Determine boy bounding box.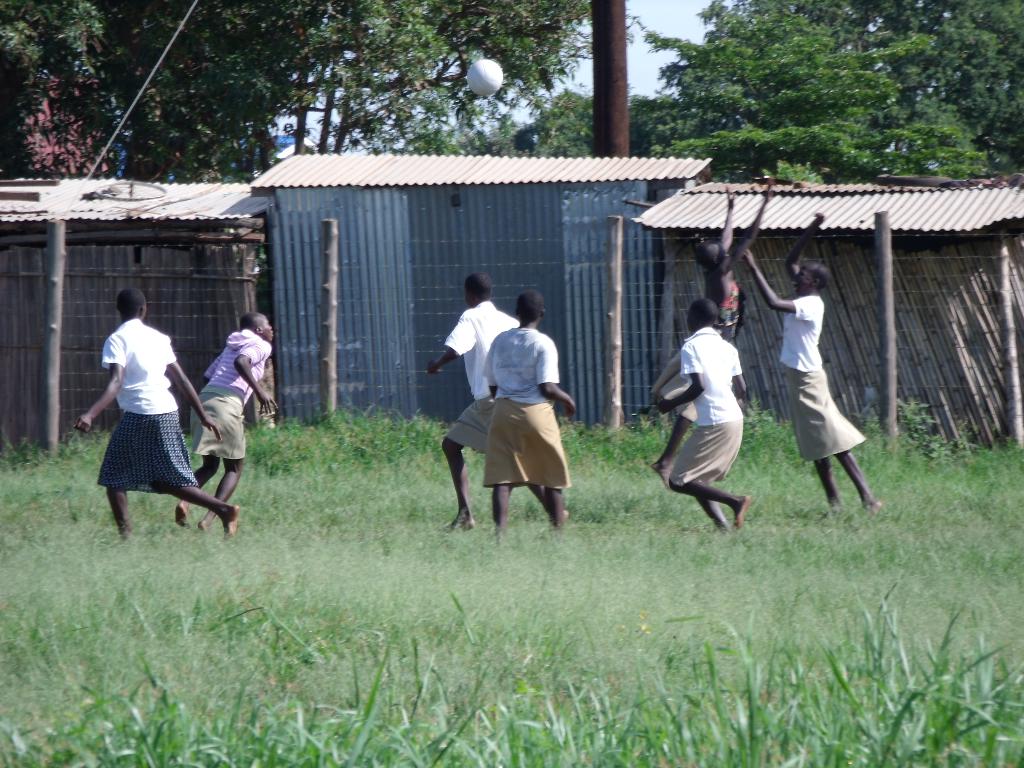
Determined: (429, 275, 532, 533).
